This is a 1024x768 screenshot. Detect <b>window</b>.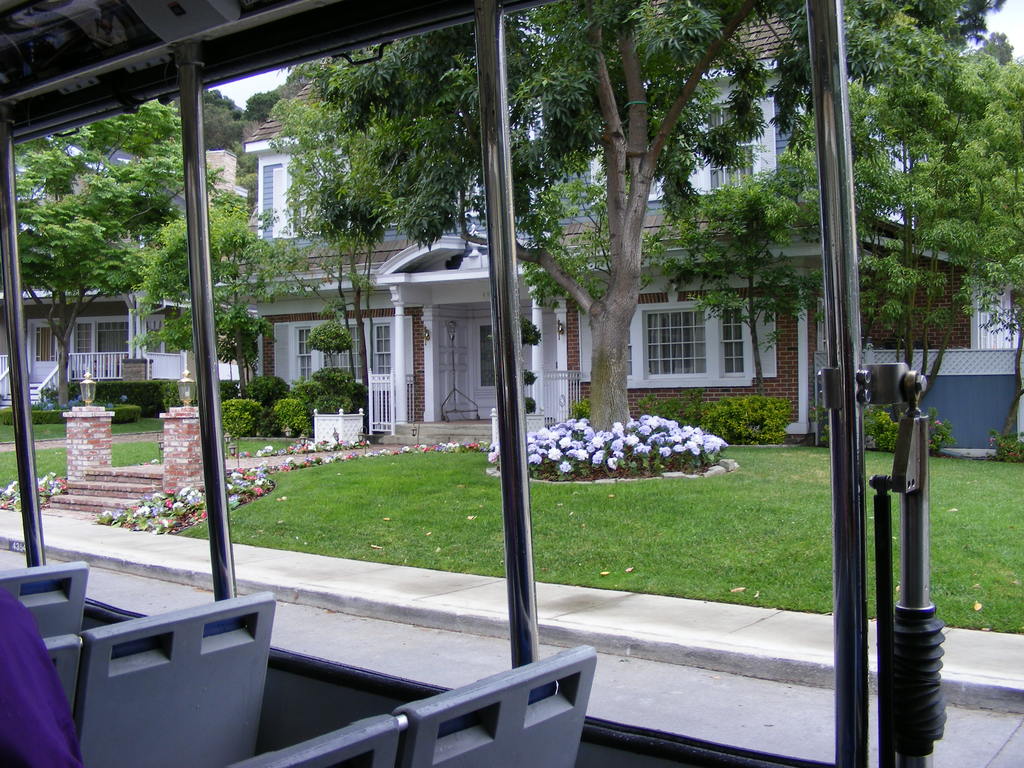
box=[717, 305, 743, 379].
